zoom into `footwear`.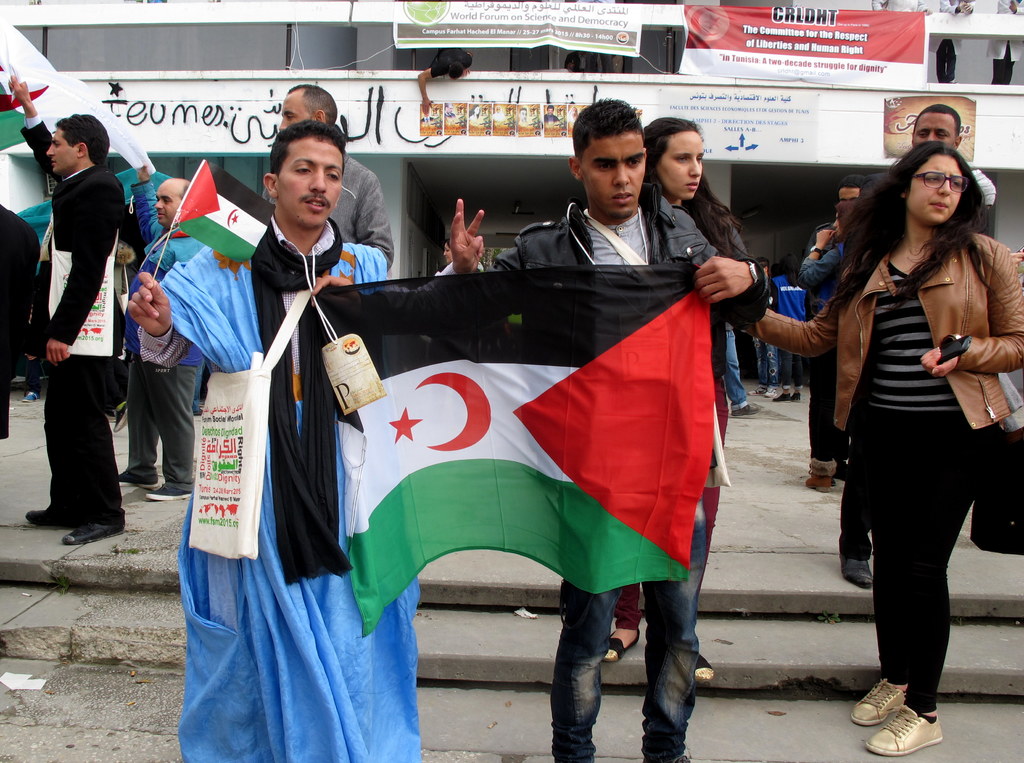
Zoom target: 605:625:637:664.
